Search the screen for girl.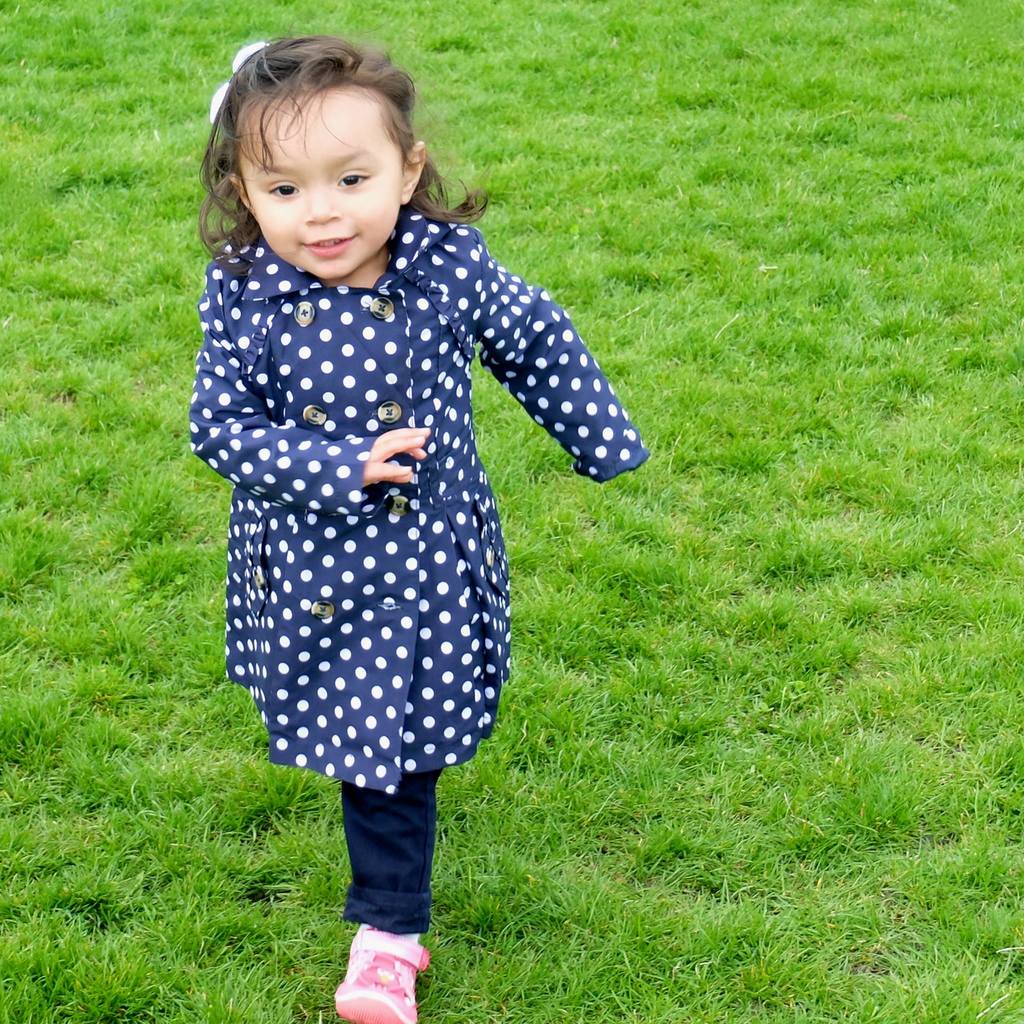
Found at (186, 18, 648, 1023).
